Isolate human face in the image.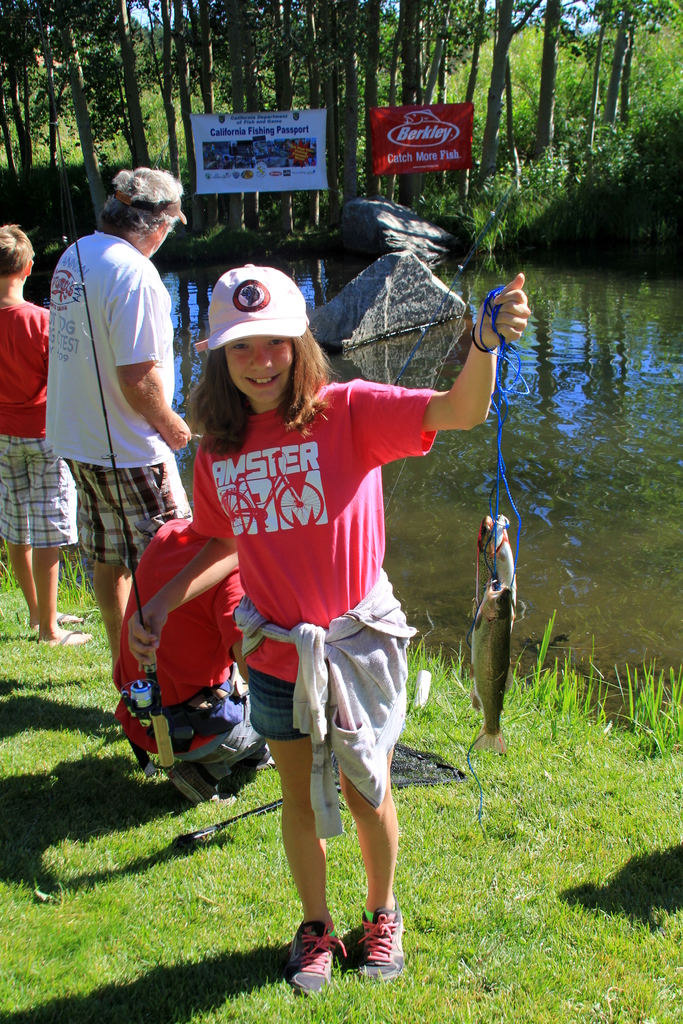
Isolated region: 149:222:174:257.
